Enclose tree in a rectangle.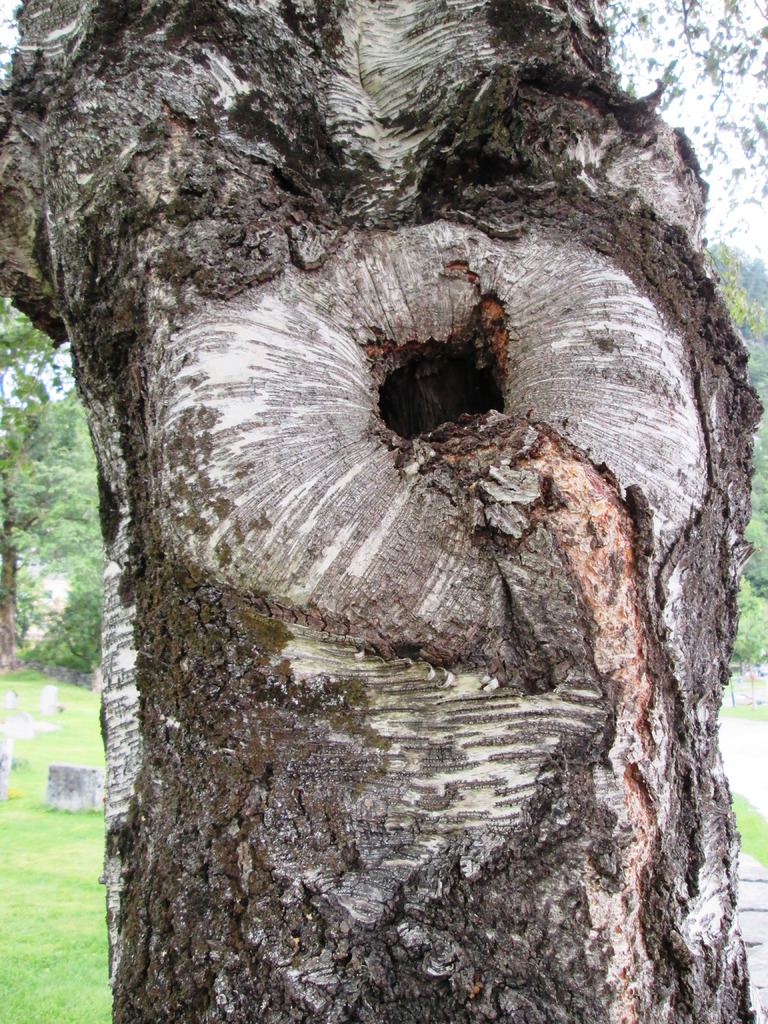
0, 0, 766, 1023.
